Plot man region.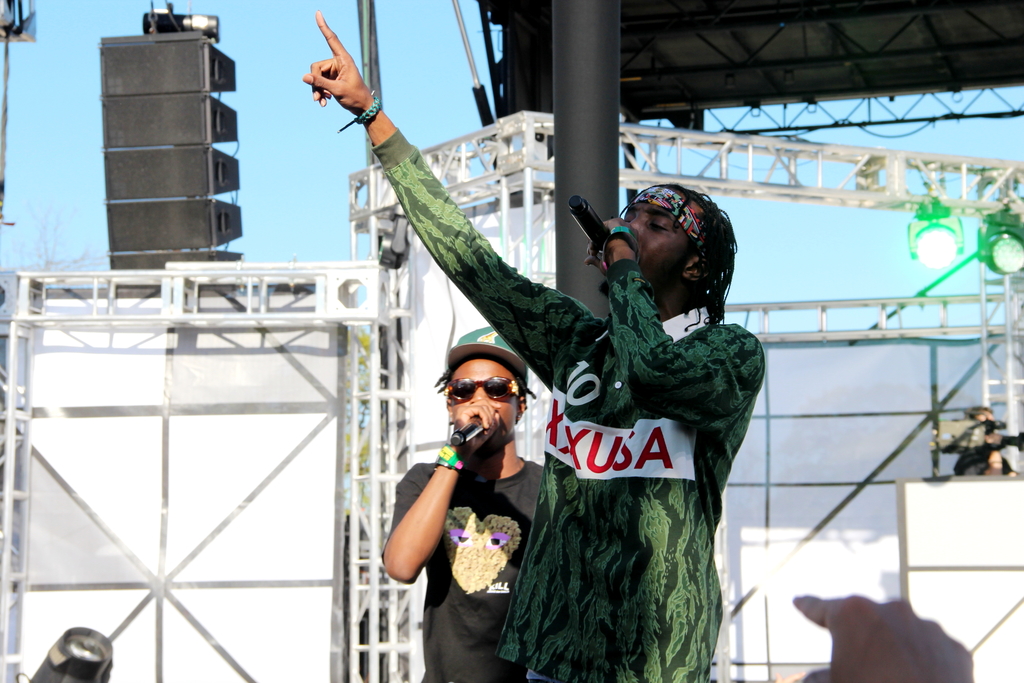
Plotted at [304, 1, 762, 682].
